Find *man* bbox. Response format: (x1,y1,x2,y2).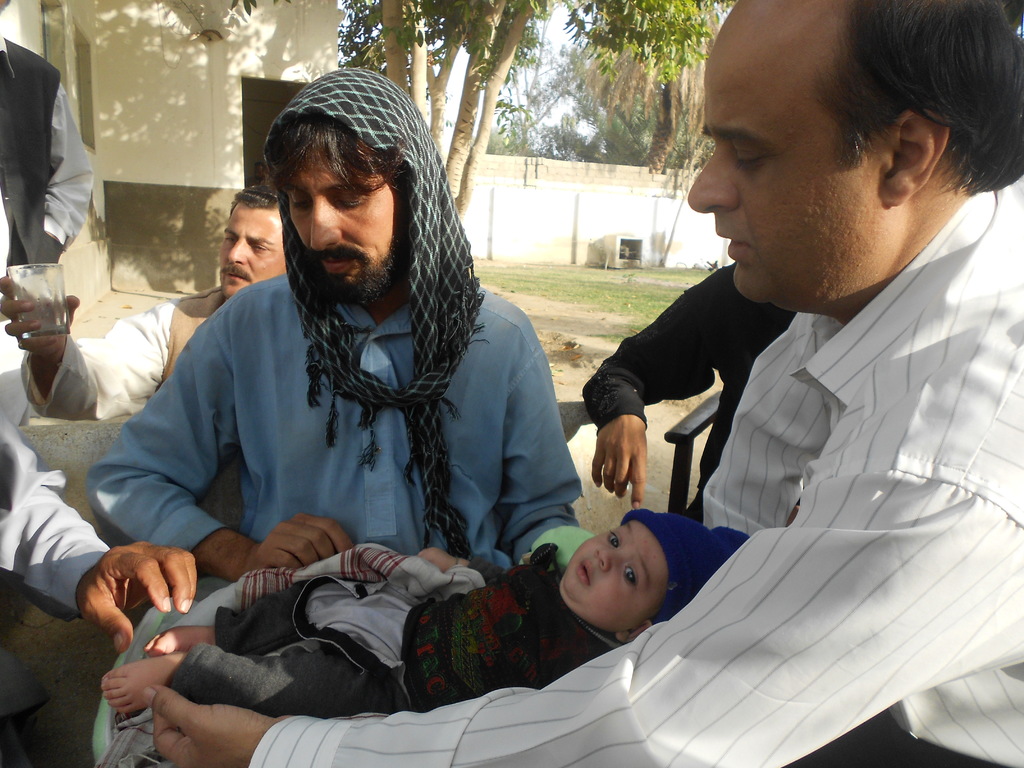
(143,0,1023,767).
